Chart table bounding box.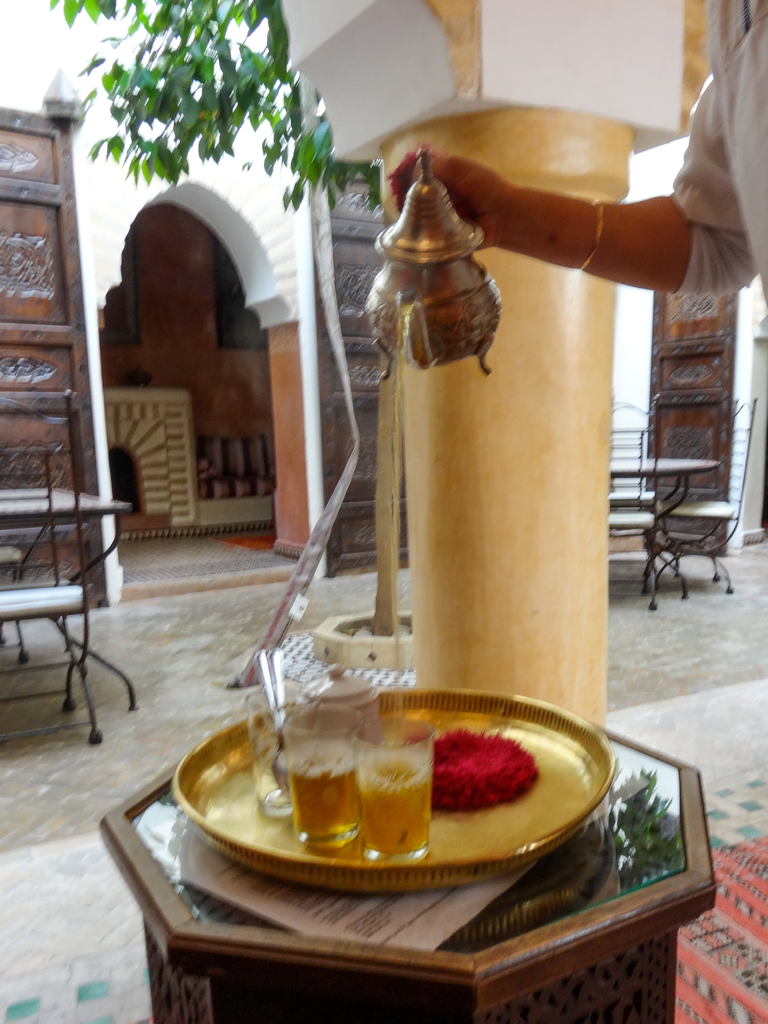
Charted: 609,460,708,591.
